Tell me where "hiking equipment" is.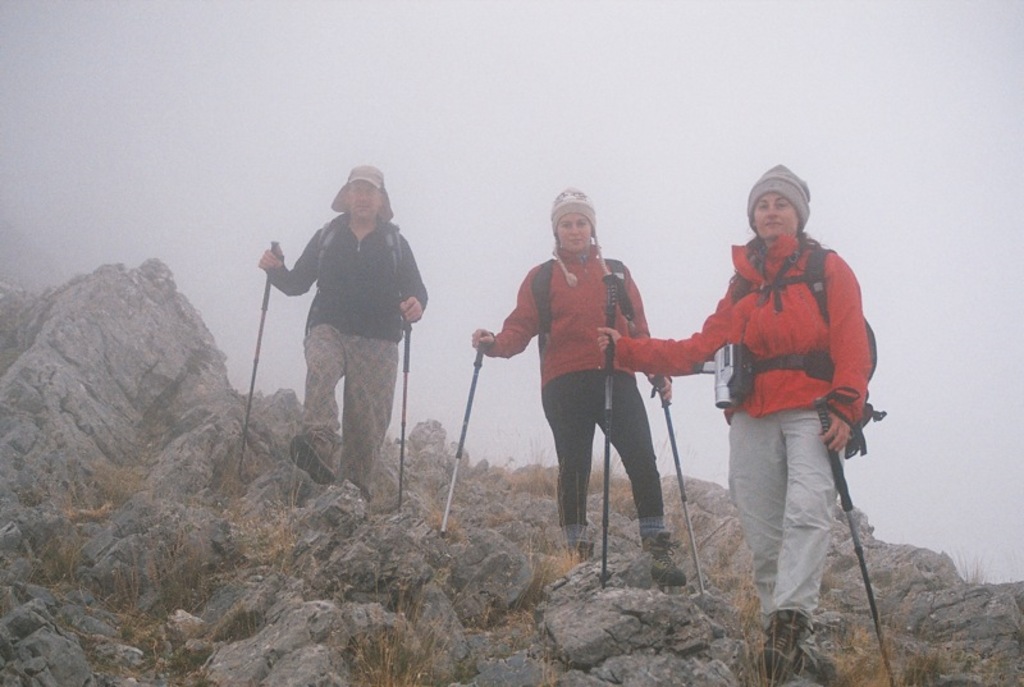
"hiking equipment" is at box=[440, 330, 488, 536].
